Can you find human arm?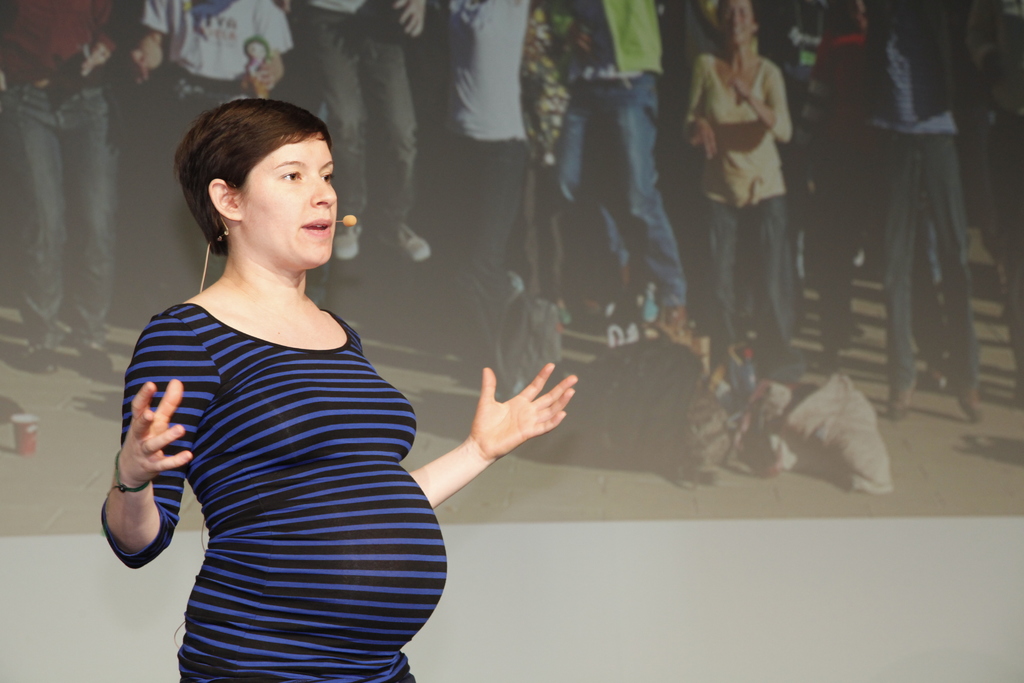
Yes, bounding box: x1=385 y1=0 x2=438 y2=53.
